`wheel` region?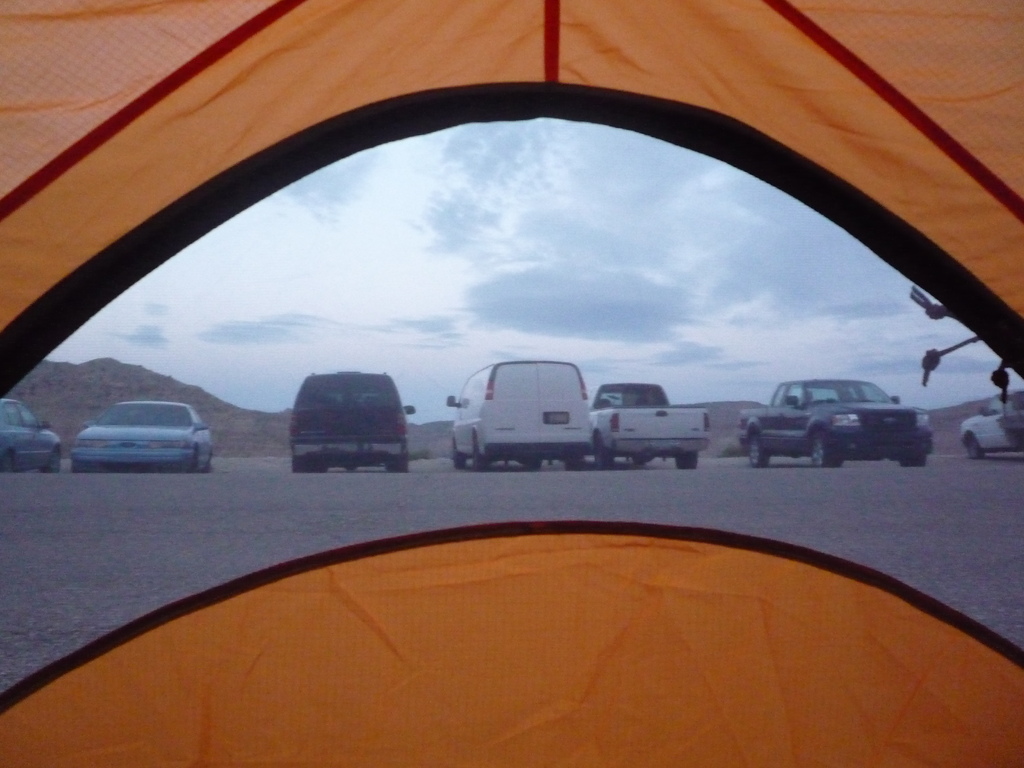
[left=388, top=440, right=410, bottom=472]
